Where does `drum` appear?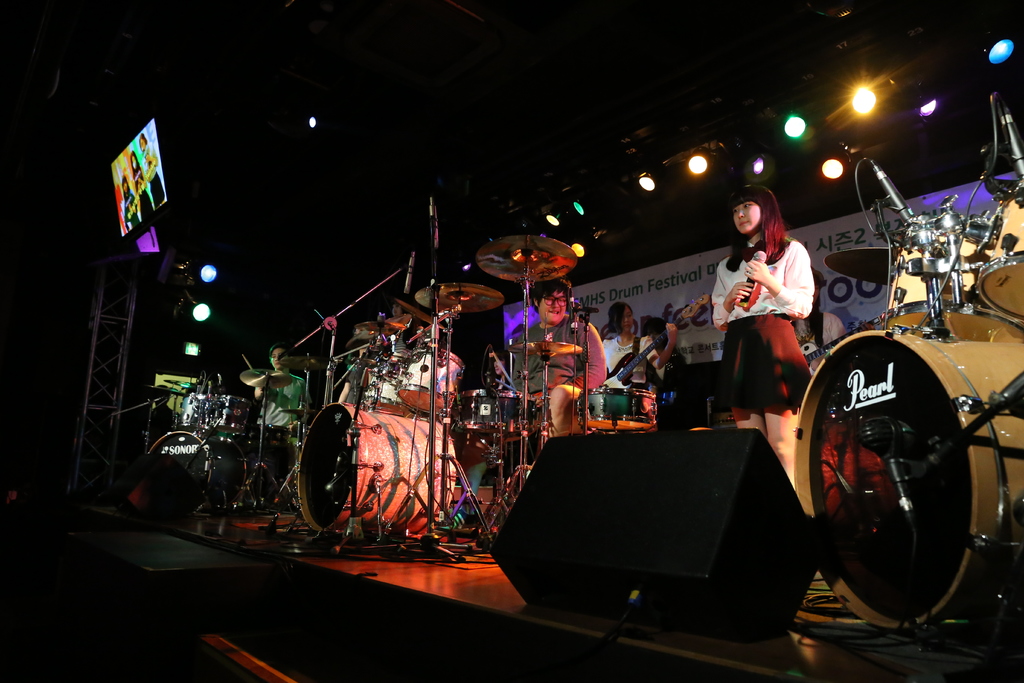
Appears at 209:398:255:436.
